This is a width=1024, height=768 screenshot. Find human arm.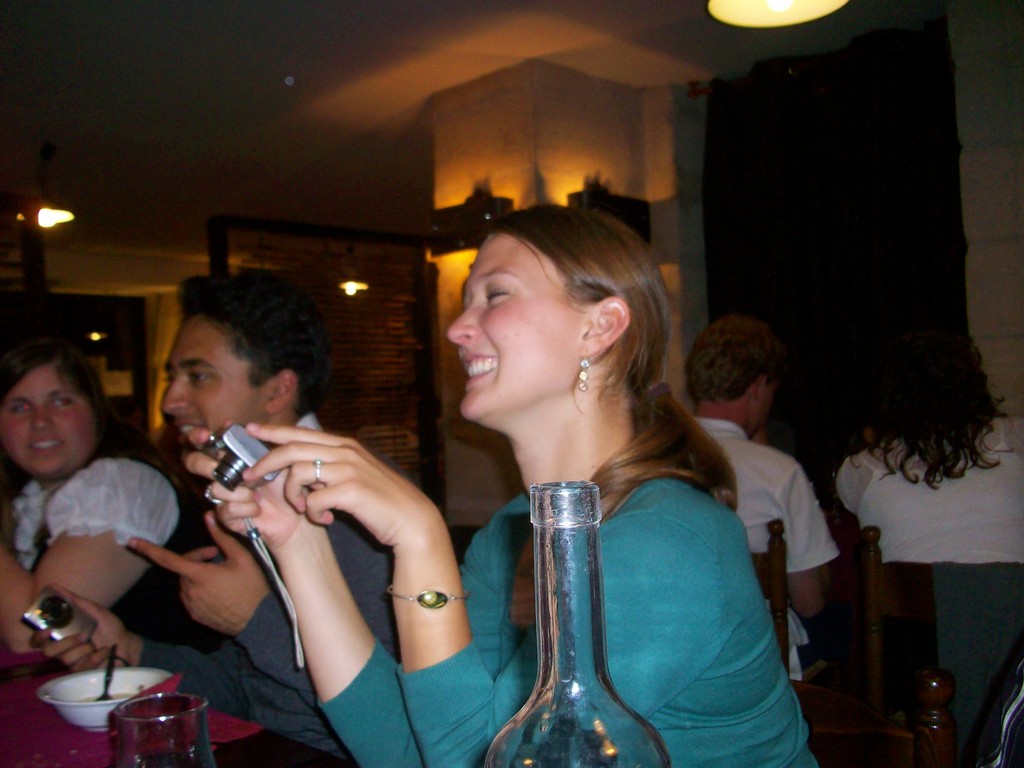
Bounding box: [x1=20, y1=573, x2=345, y2=749].
